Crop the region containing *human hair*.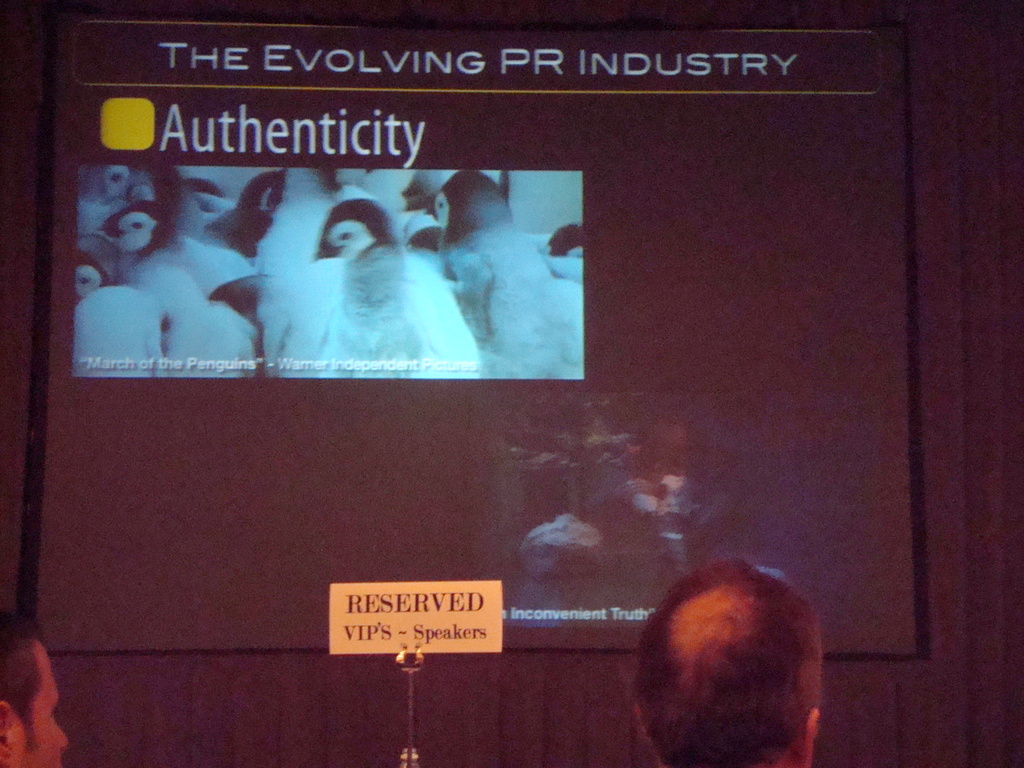
Crop region: bbox=(316, 198, 402, 258).
